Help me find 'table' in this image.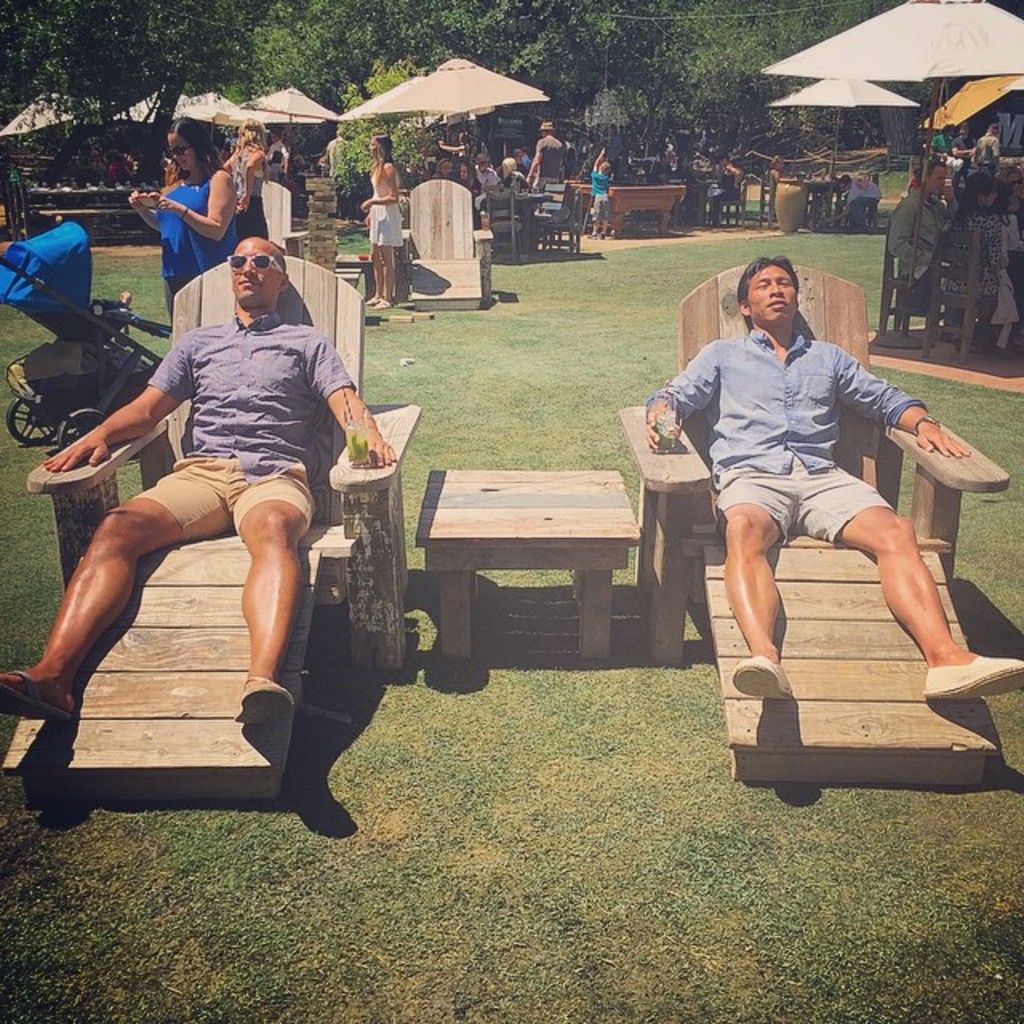
Found it: pyautogui.locateOnScreen(568, 181, 690, 245).
